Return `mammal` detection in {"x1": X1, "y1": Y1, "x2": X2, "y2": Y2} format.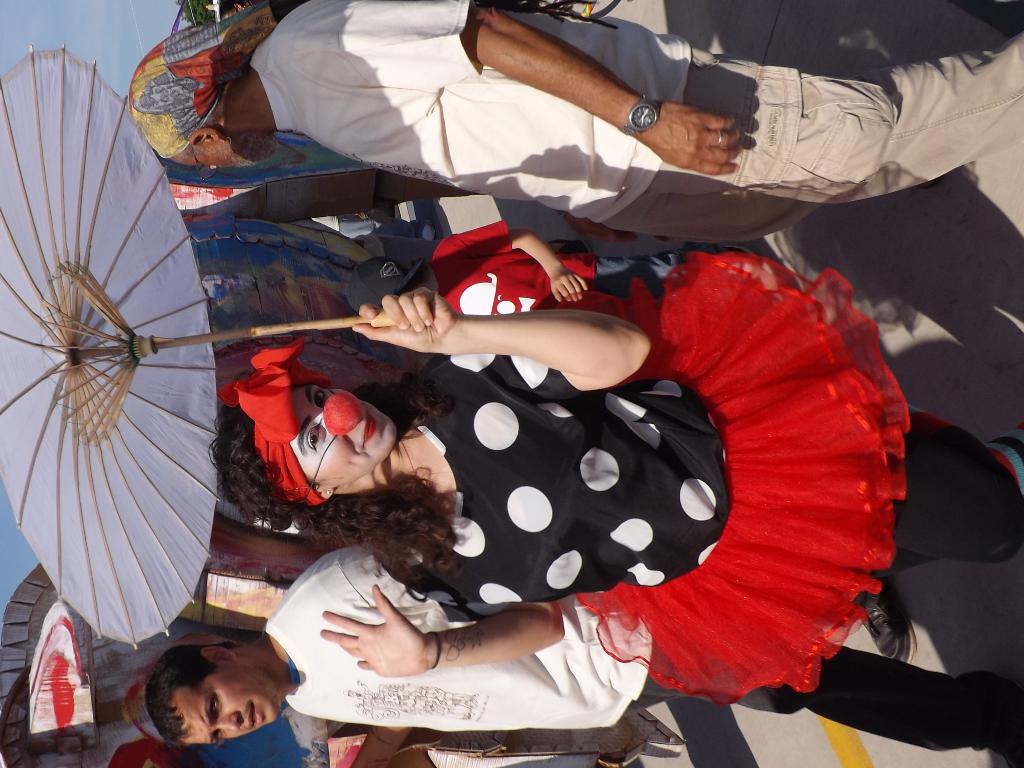
{"x1": 133, "y1": 0, "x2": 1023, "y2": 250}.
